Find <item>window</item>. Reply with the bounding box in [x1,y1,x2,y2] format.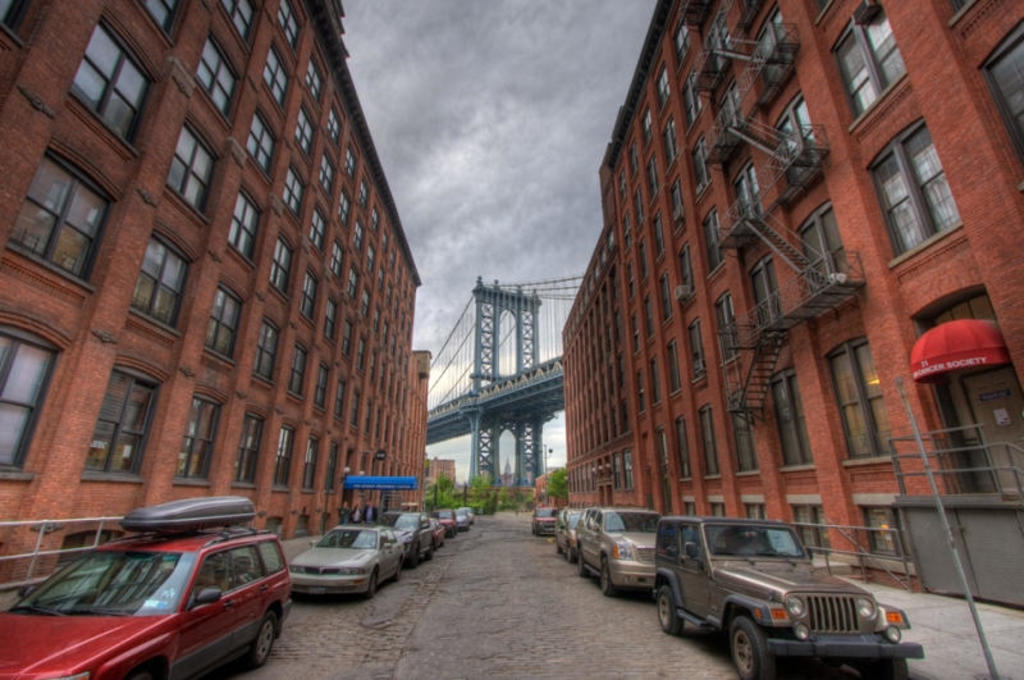
[315,151,334,186].
